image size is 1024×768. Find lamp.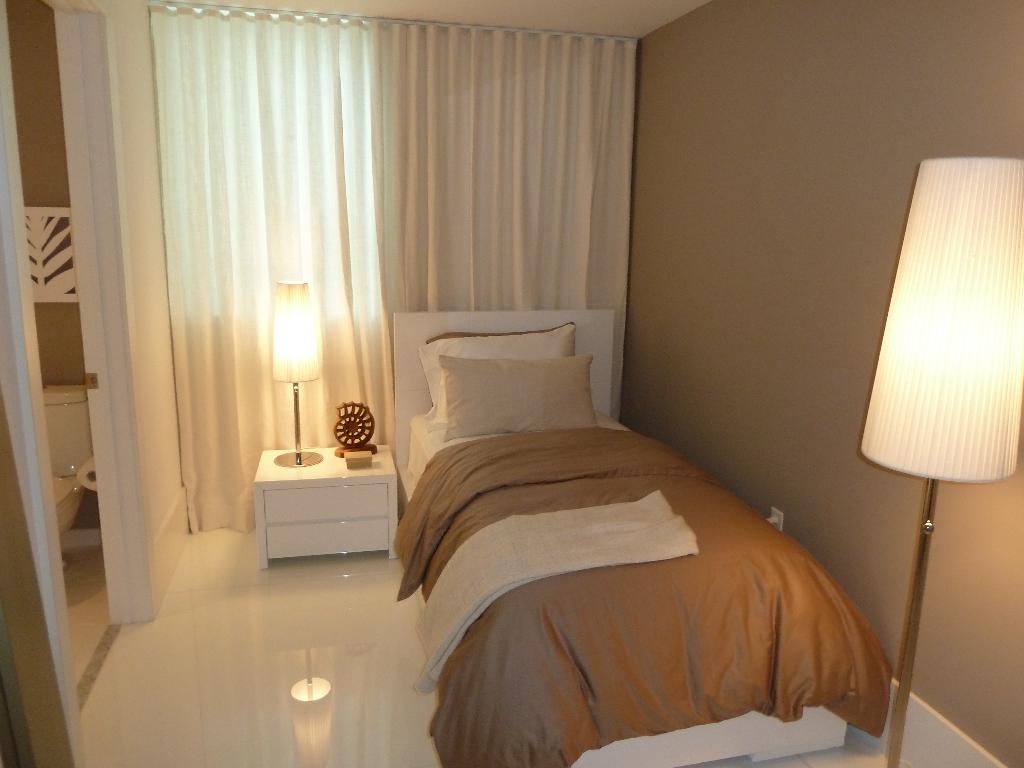
region(268, 278, 324, 468).
